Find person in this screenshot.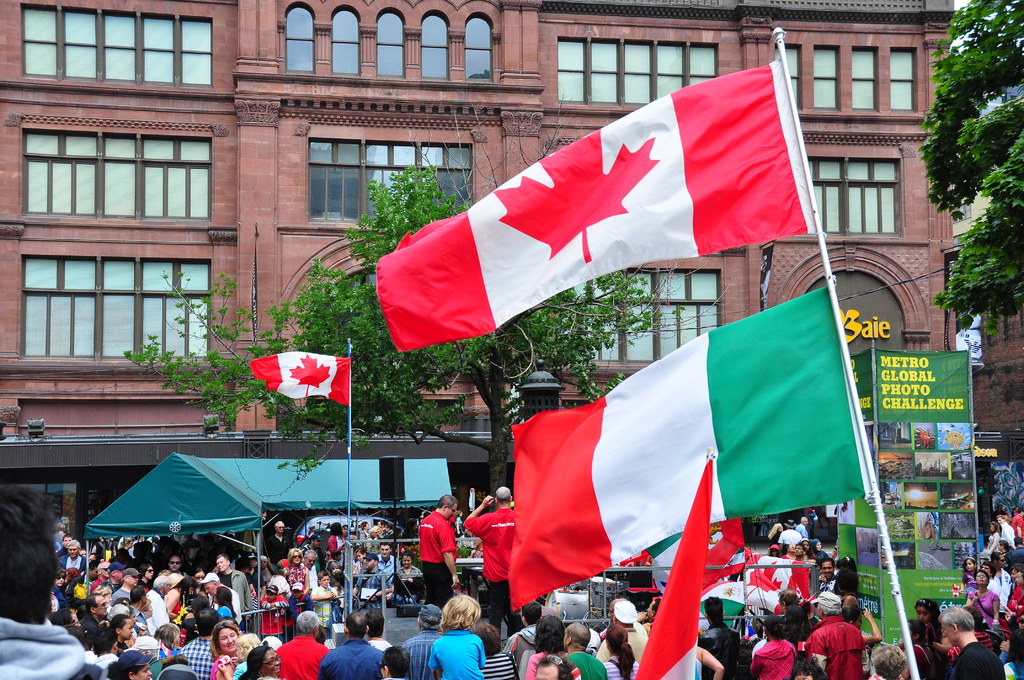
The bounding box for person is bbox(425, 593, 490, 679).
